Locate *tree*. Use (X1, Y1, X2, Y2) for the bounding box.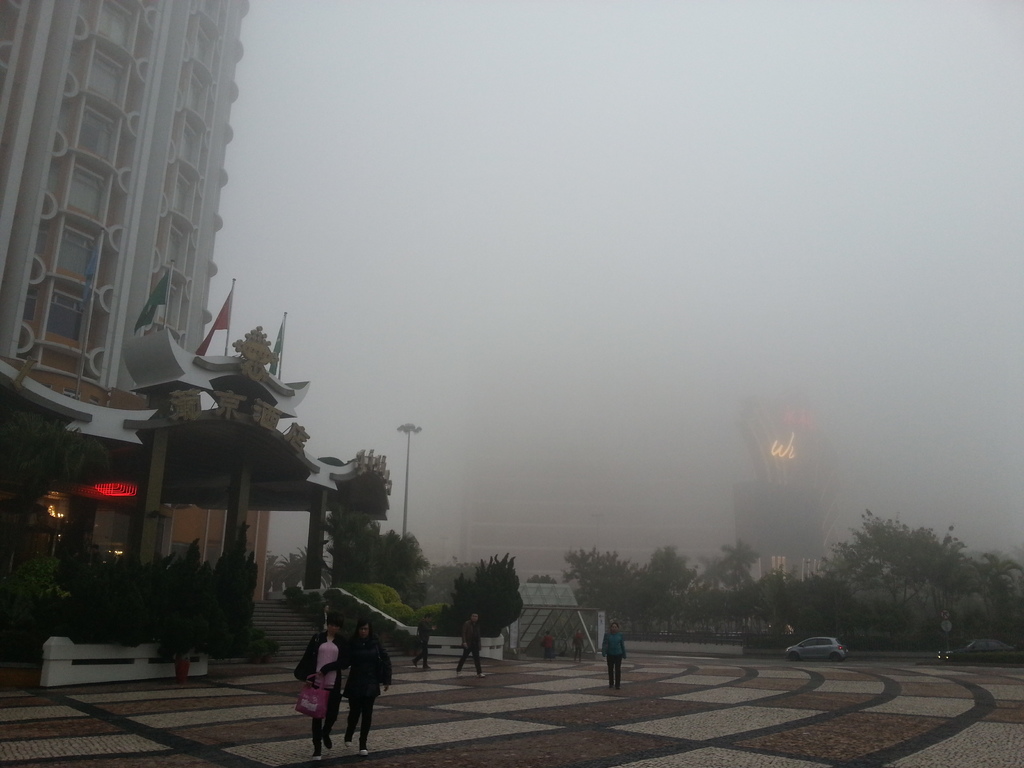
(366, 534, 427, 612).
